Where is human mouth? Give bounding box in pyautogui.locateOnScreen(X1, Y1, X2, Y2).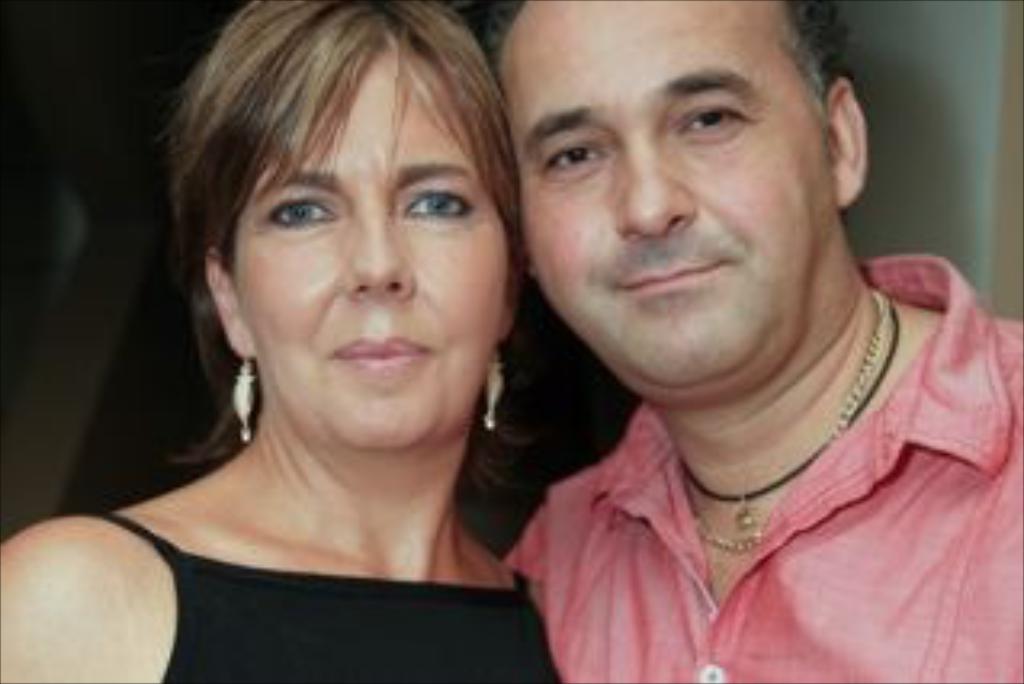
pyautogui.locateOnScreen(613, 260, 735, 302).
